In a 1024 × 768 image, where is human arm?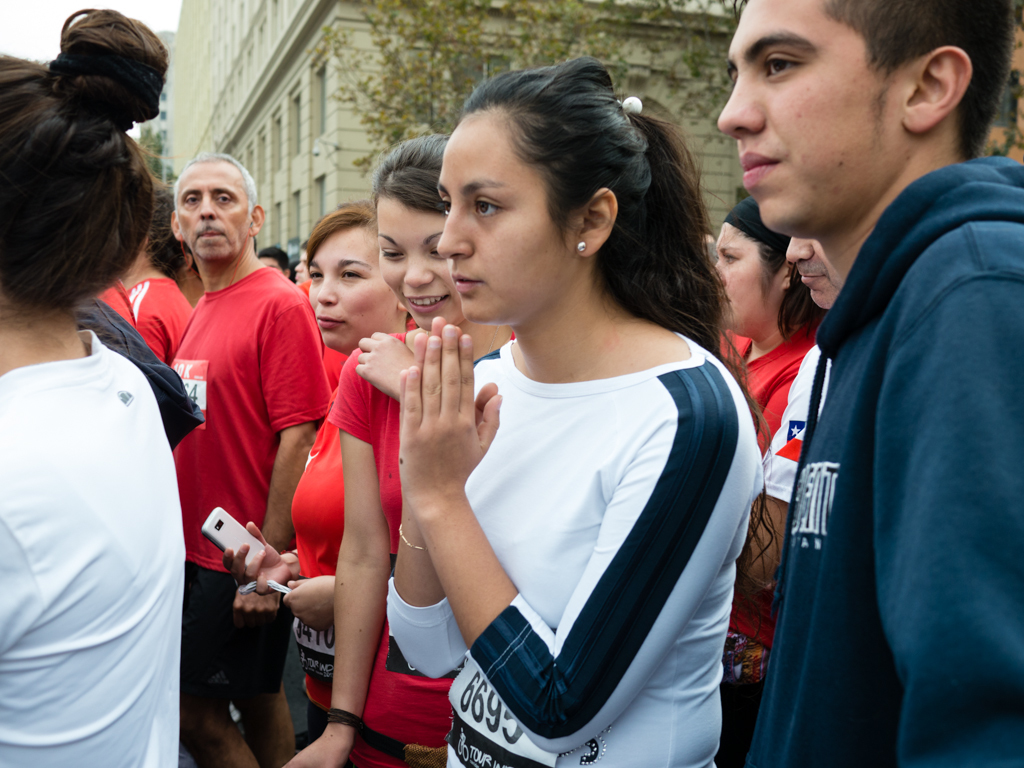
crop(353, 335, 429, 394).
